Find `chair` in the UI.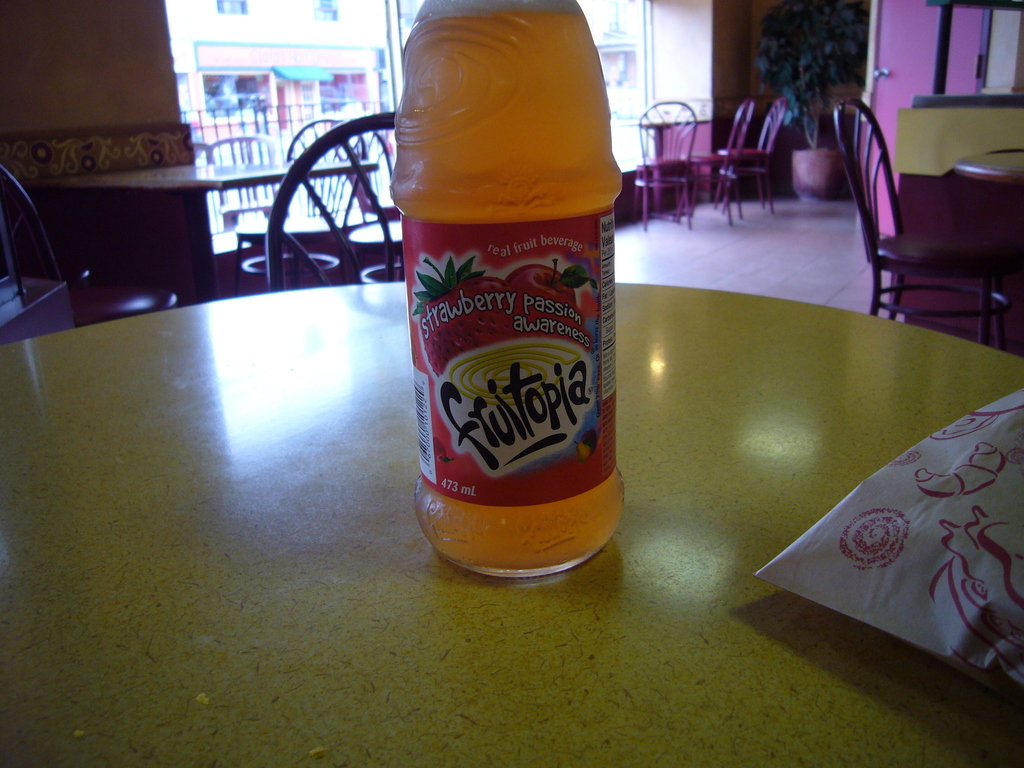
UI element at [714, 94, 790, 218].
